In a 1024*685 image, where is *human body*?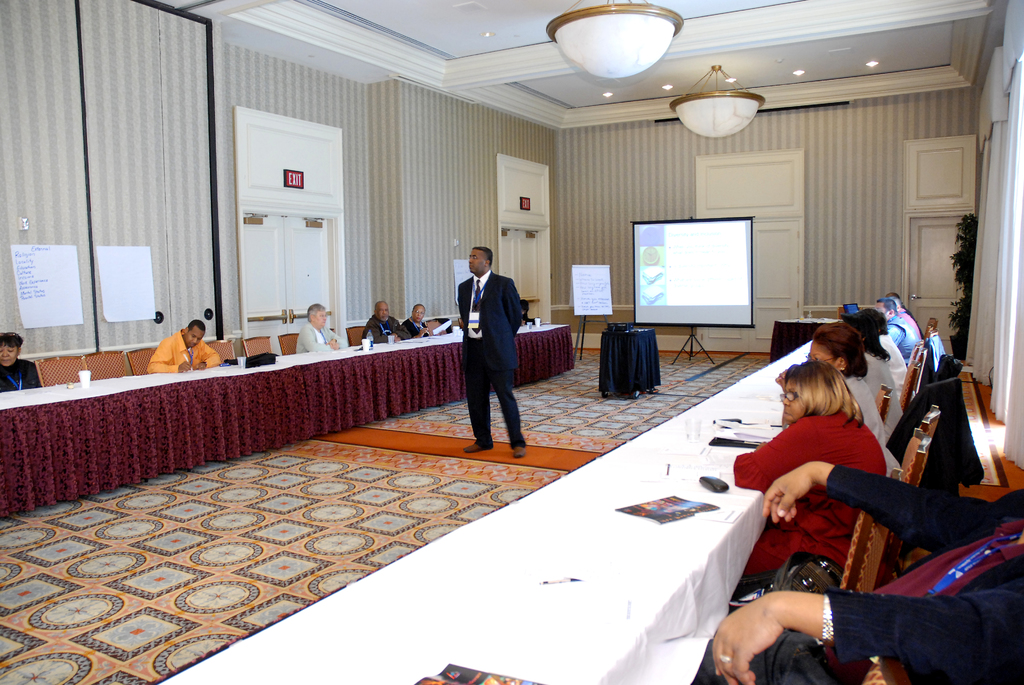
BBox(849, 376, 886, 462).
